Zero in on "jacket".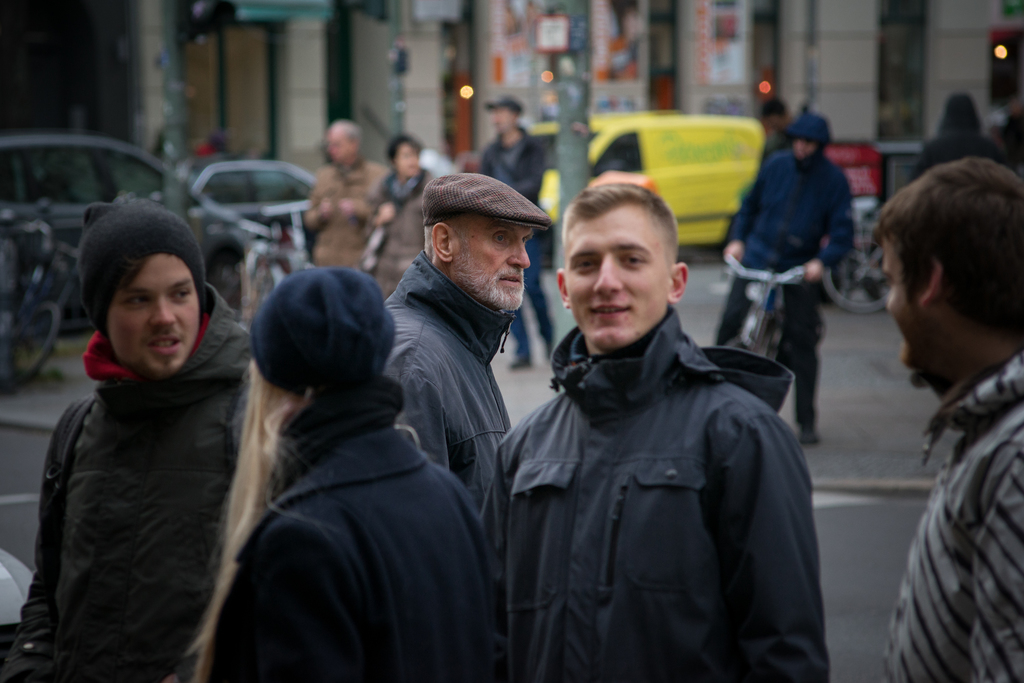
Zeroed in: 207 424 495 681.
